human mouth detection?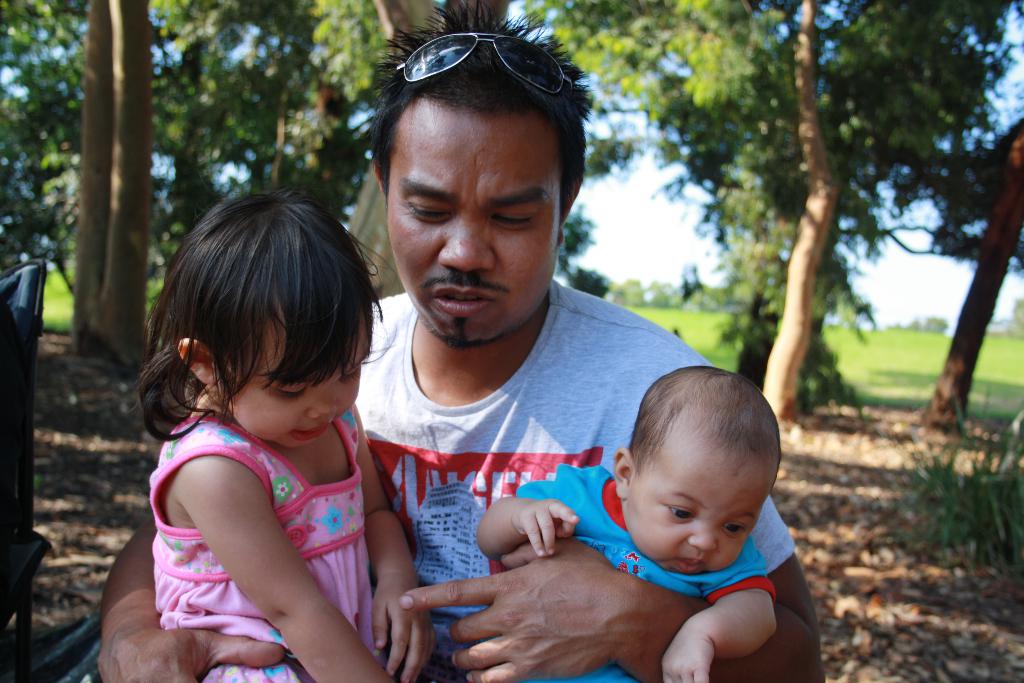
[428,279,504,316]
